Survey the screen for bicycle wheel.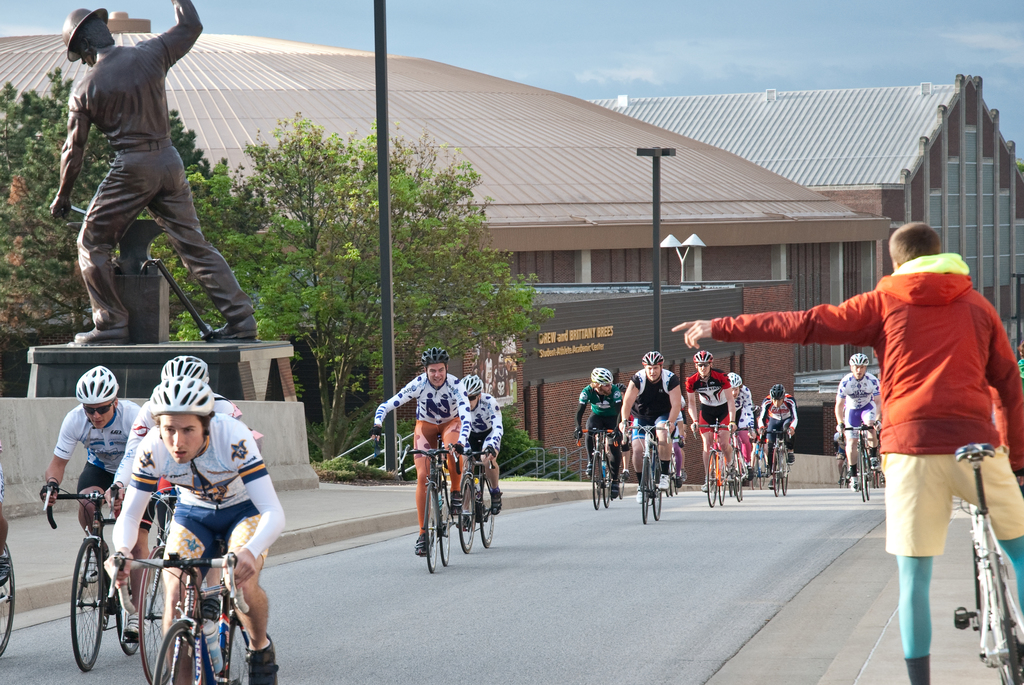
Survey found: l=222, t=620, r=252, b=684.
